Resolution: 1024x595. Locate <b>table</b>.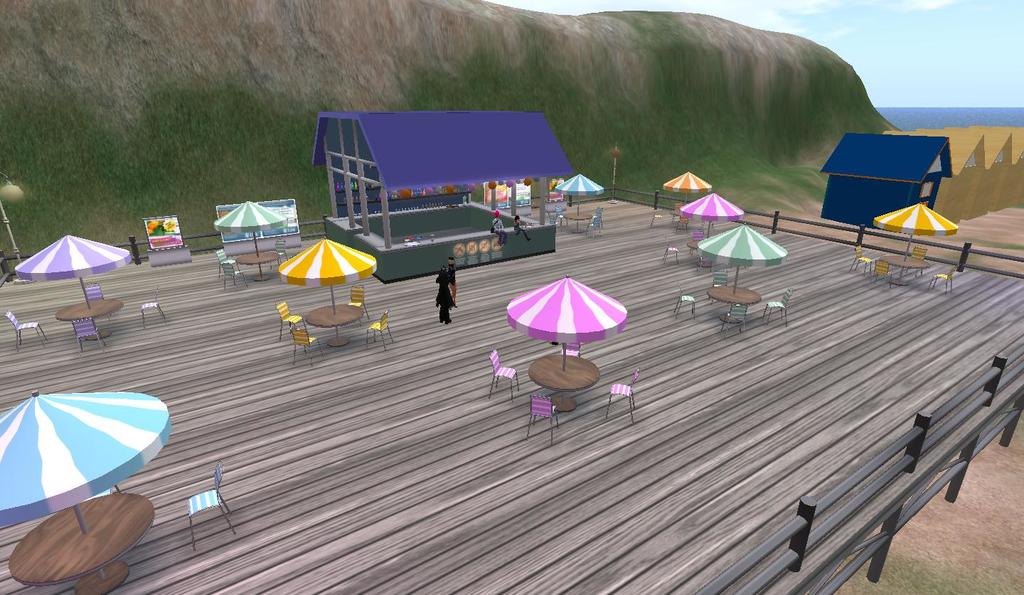
<region>878, 250, 929, 286</region>.
